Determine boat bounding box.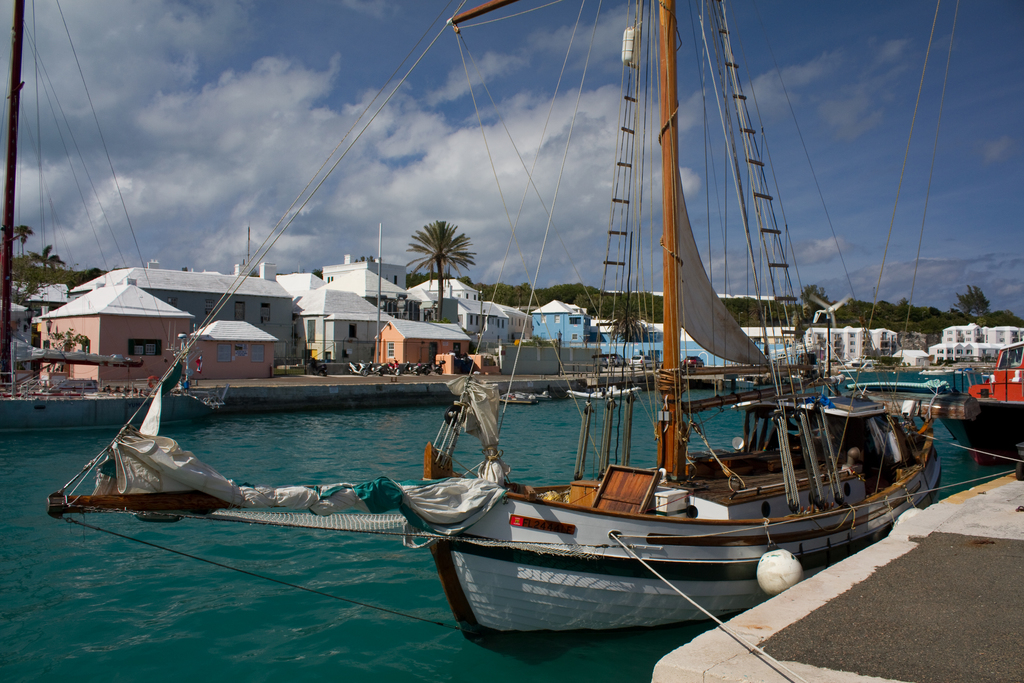
Determined: <bbox>918, 367, 955, 376</bbox>.
